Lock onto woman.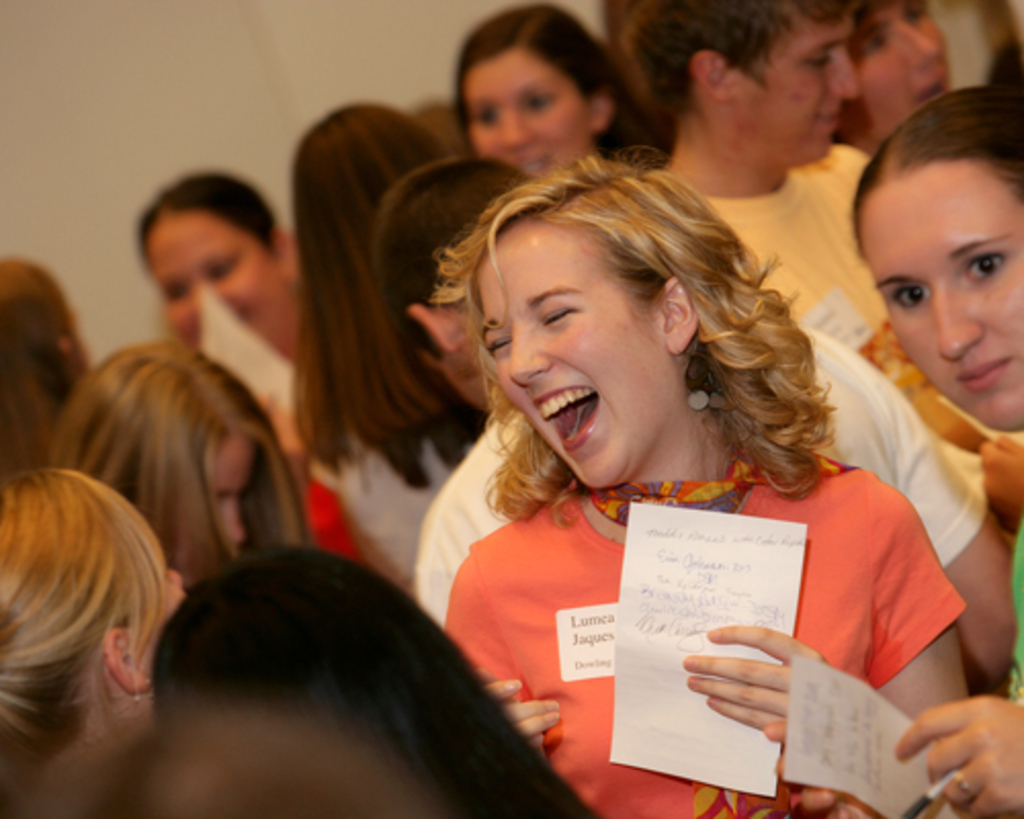
Locked: (311, 123, 952, 790).
